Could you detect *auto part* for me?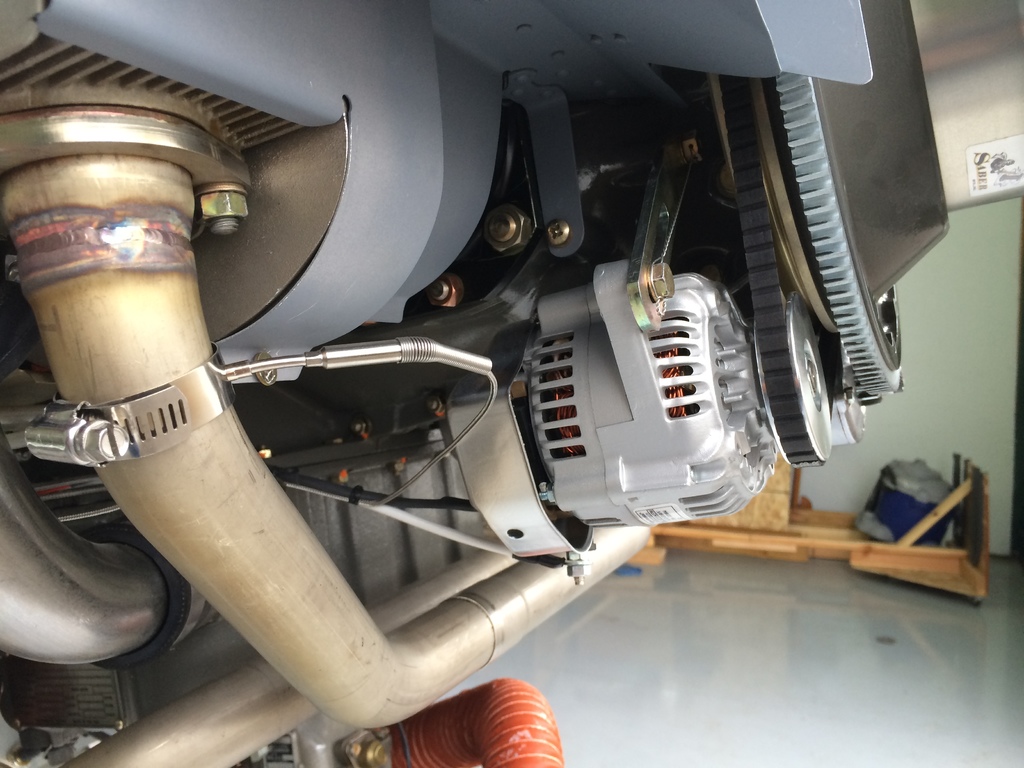
Detection result: [0, 0, 955, 767].
